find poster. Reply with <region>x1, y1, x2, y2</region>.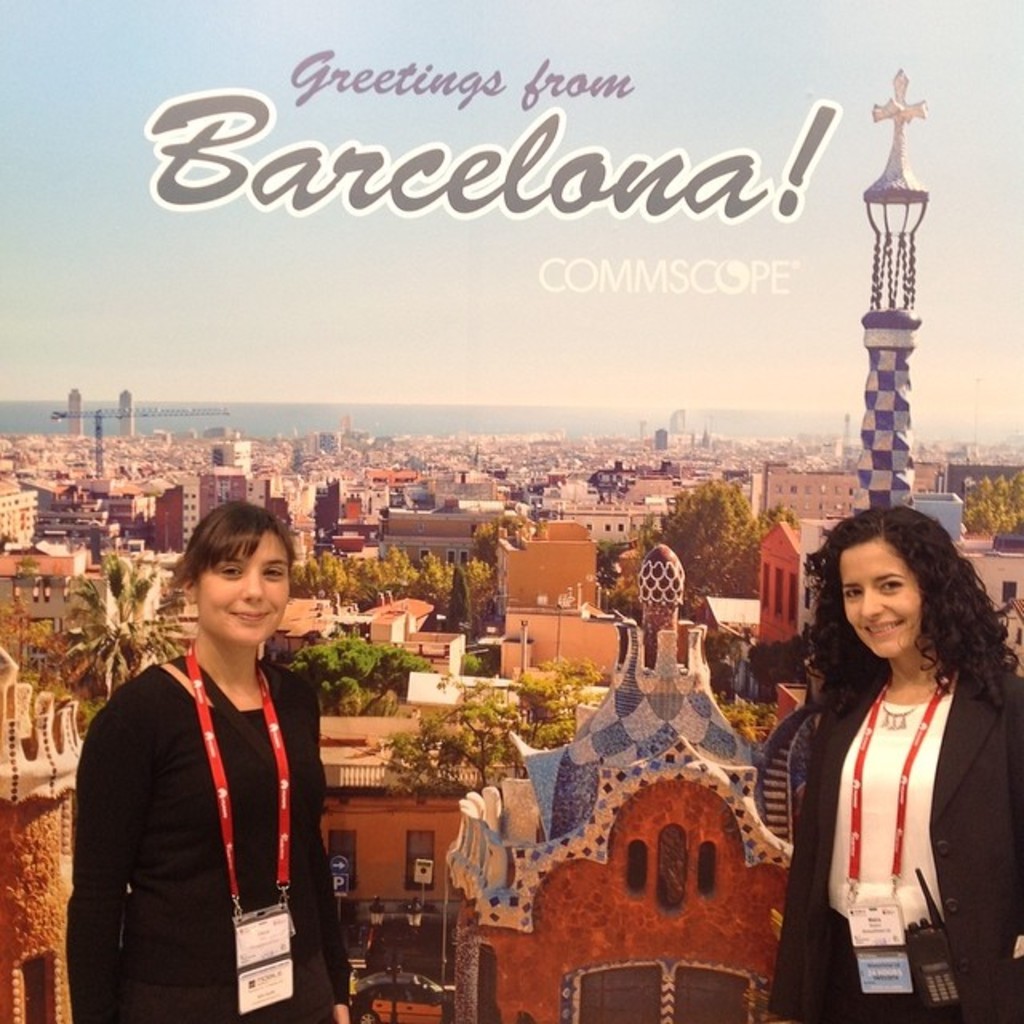
<region>0, 0, 1019, 1022</region>.
